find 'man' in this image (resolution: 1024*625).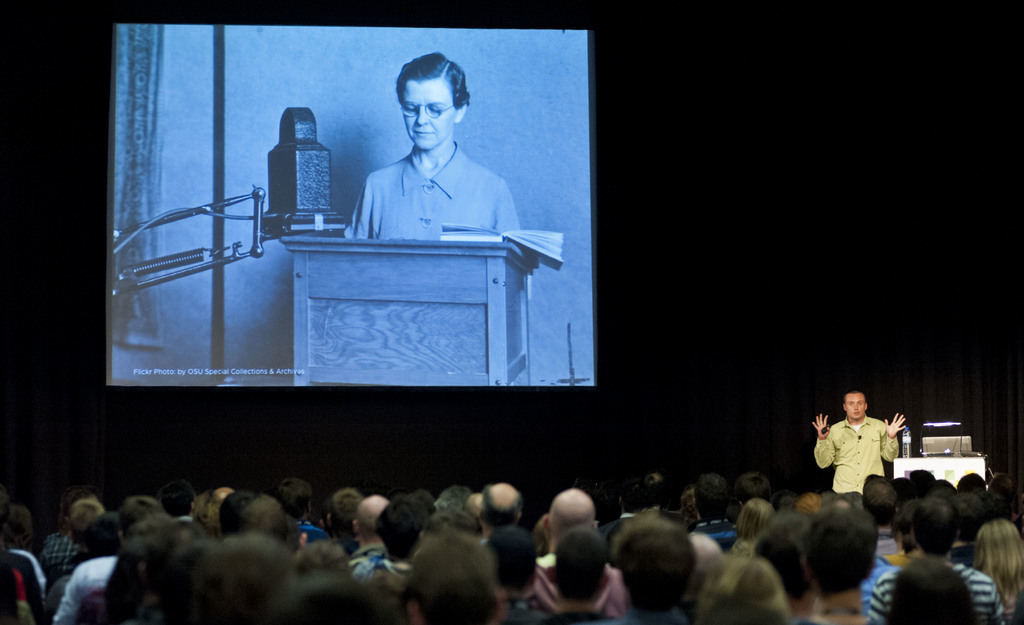
l=868, t=494, r=995, b=624.
